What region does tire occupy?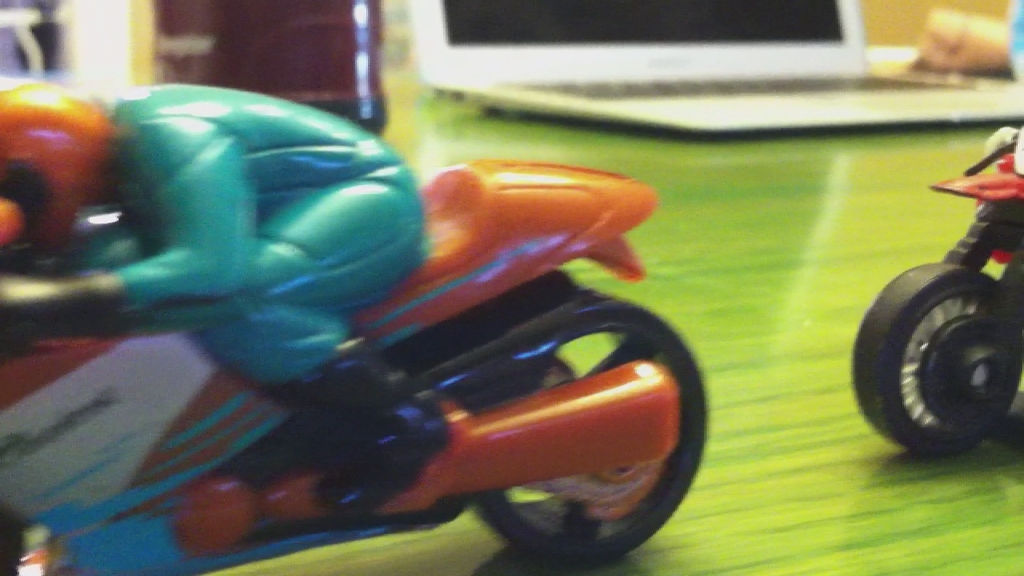
rect(867, 229, 1014, 458).
